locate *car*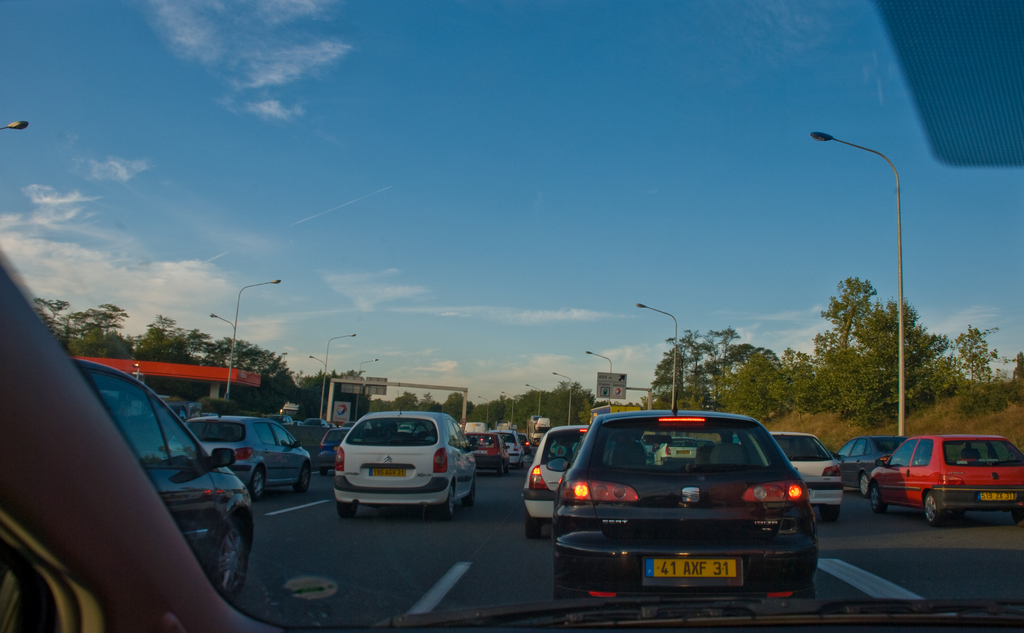
552/400/819/623
